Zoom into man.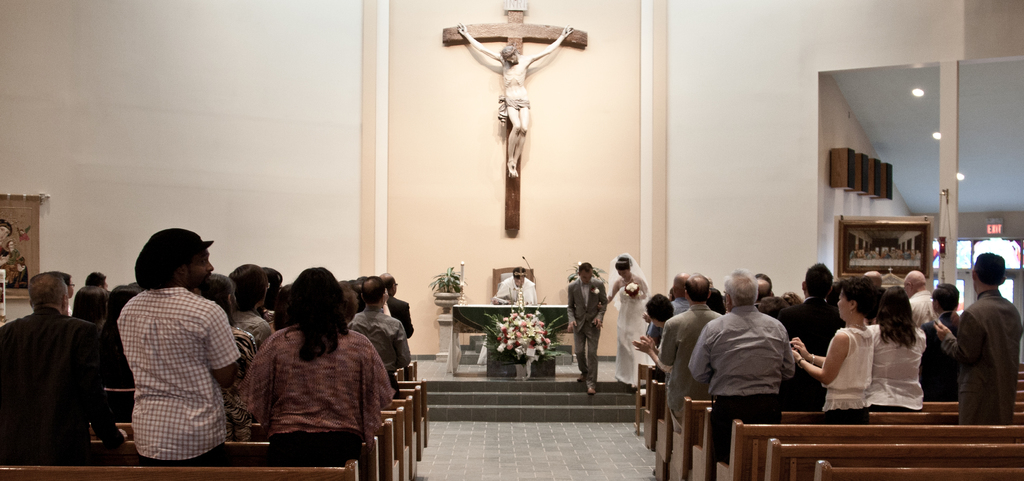
Zoom target: (932,253,1023,424).
